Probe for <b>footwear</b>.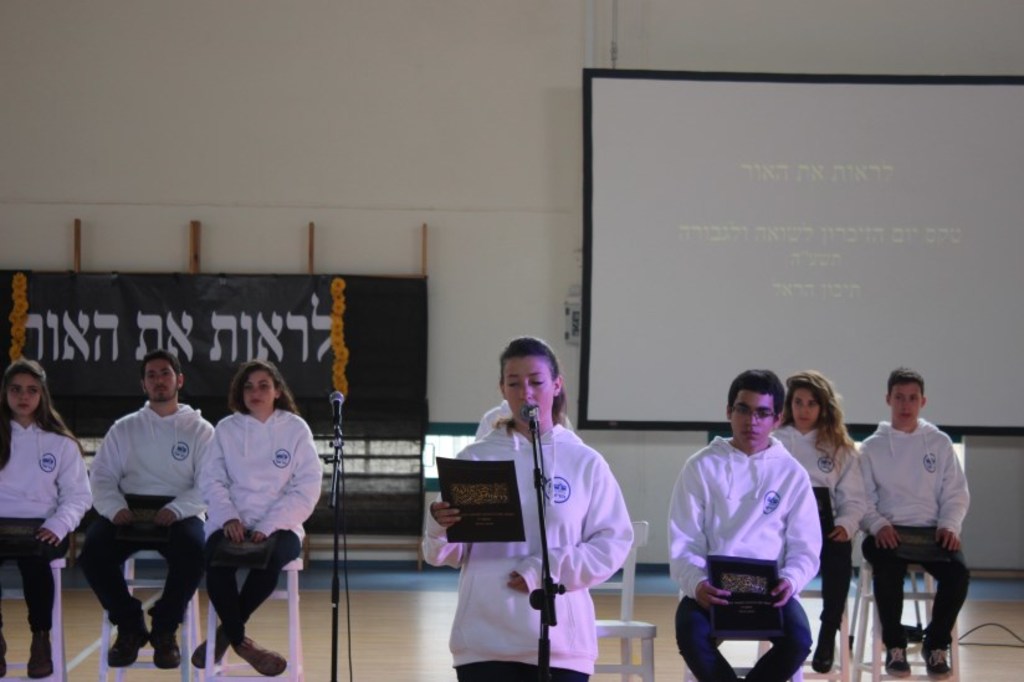
Probe result: bbox(107, 595, 148, 670).
